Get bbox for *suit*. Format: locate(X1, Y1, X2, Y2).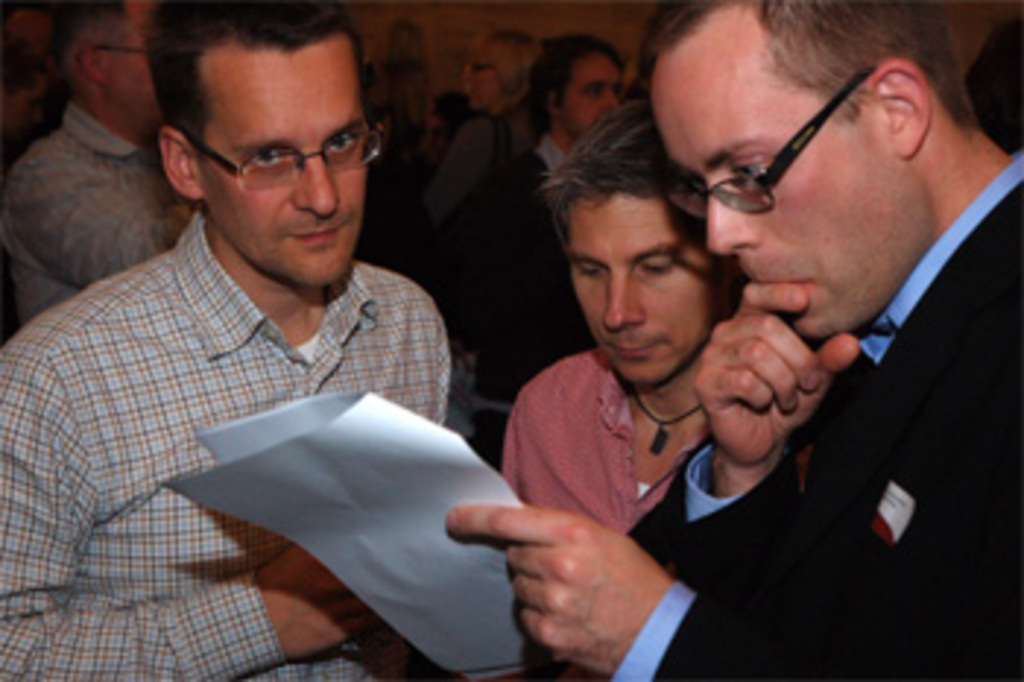
locate(433, 135, 600, 474).
